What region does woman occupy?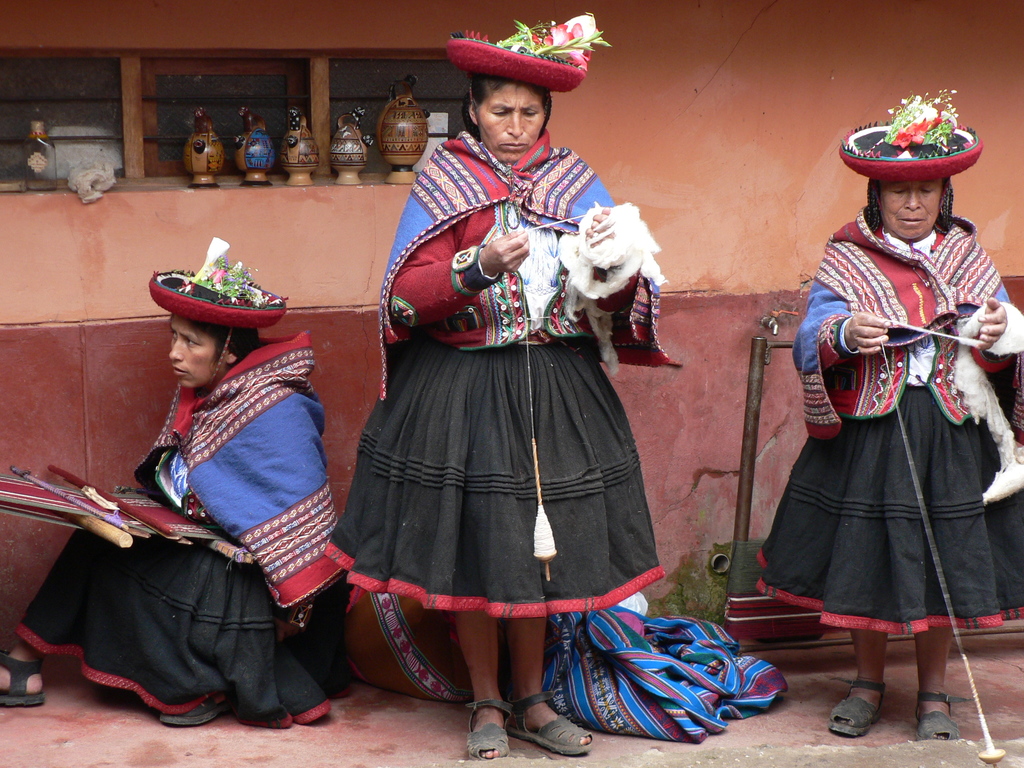
bbox=(0, 318, 319, 721).
